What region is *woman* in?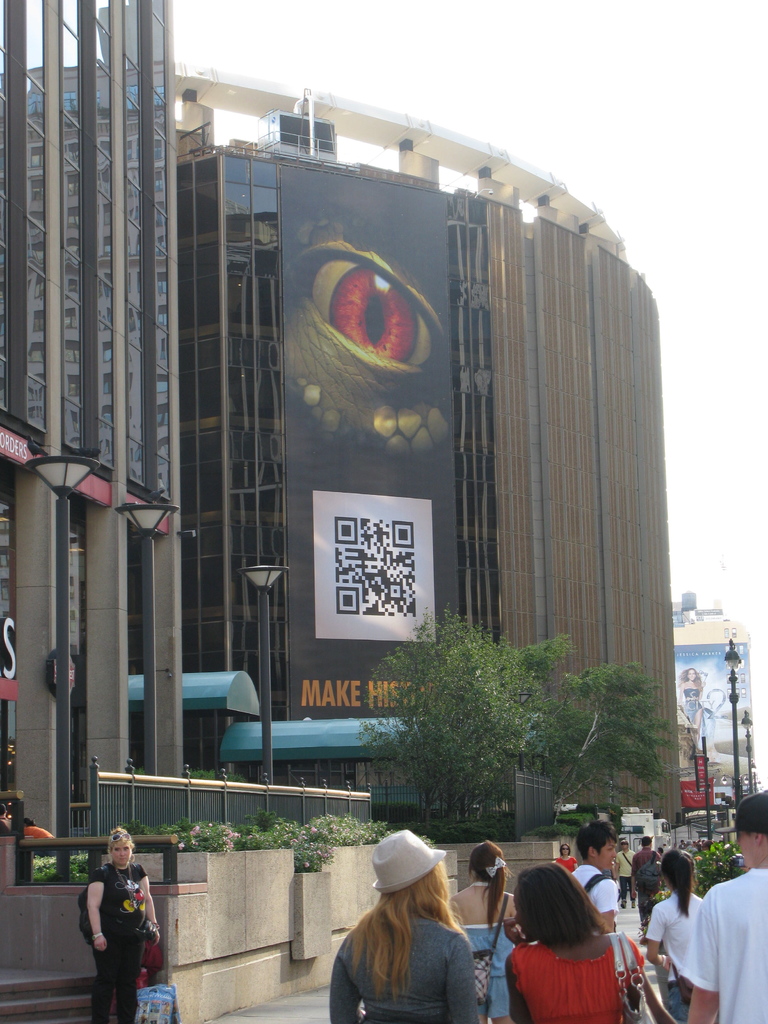
86,825,156,1022.
